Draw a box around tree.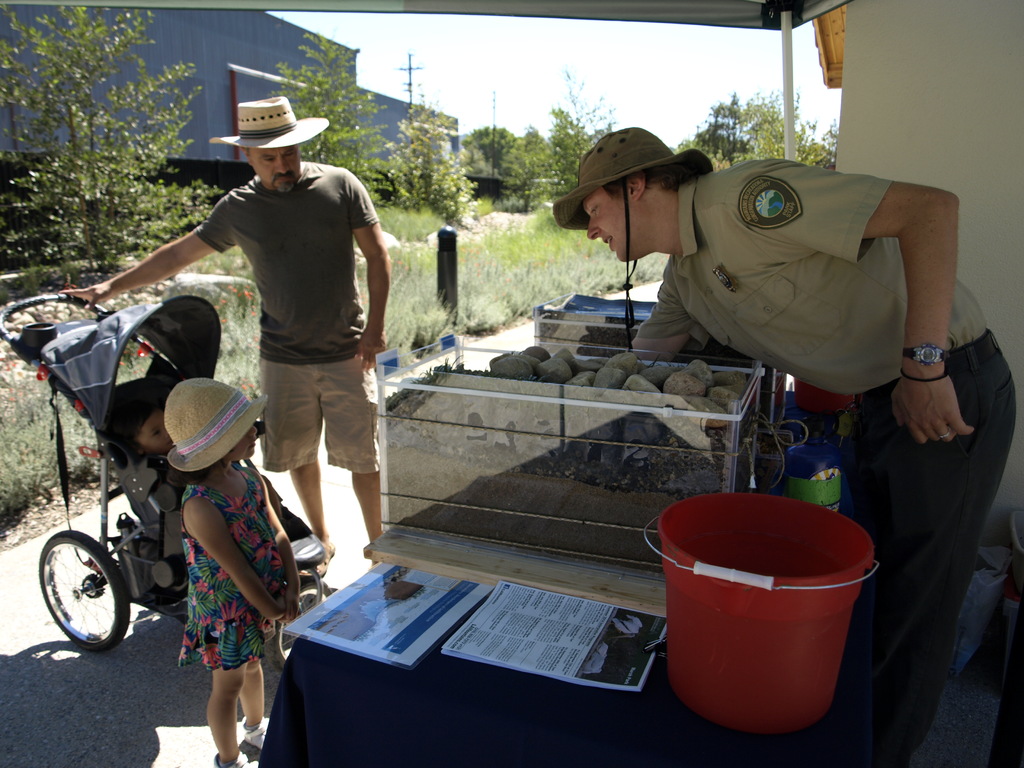
710/93/824/155.
